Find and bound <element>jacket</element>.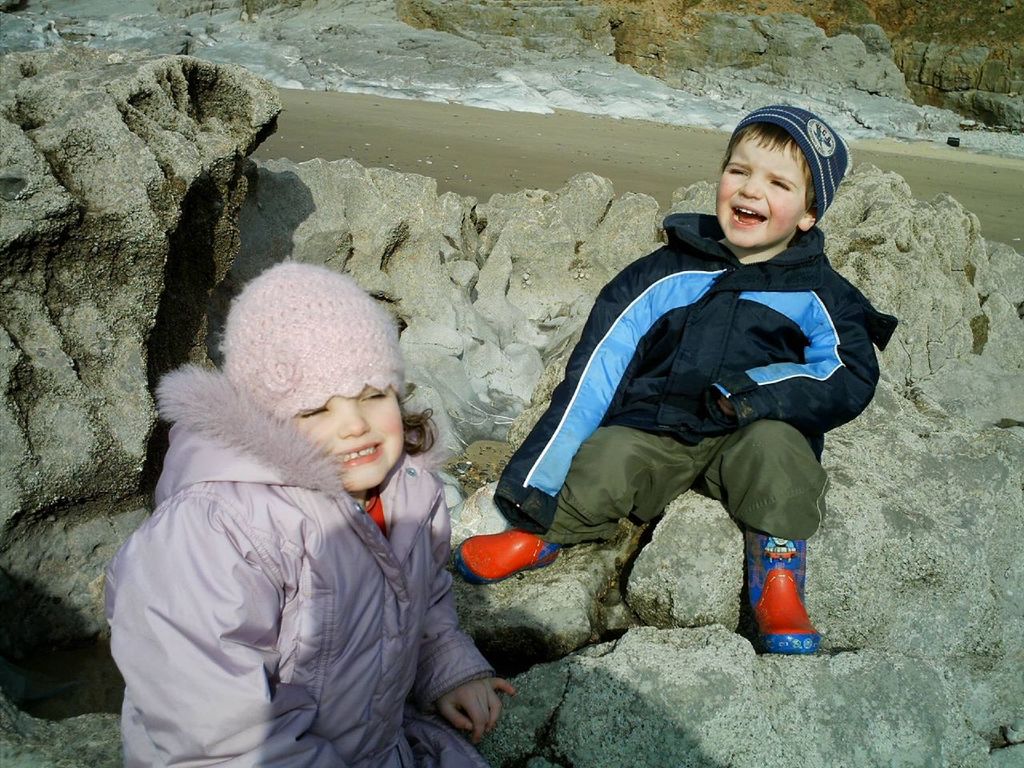
Bound: crop(495, 206, 895, 541).
